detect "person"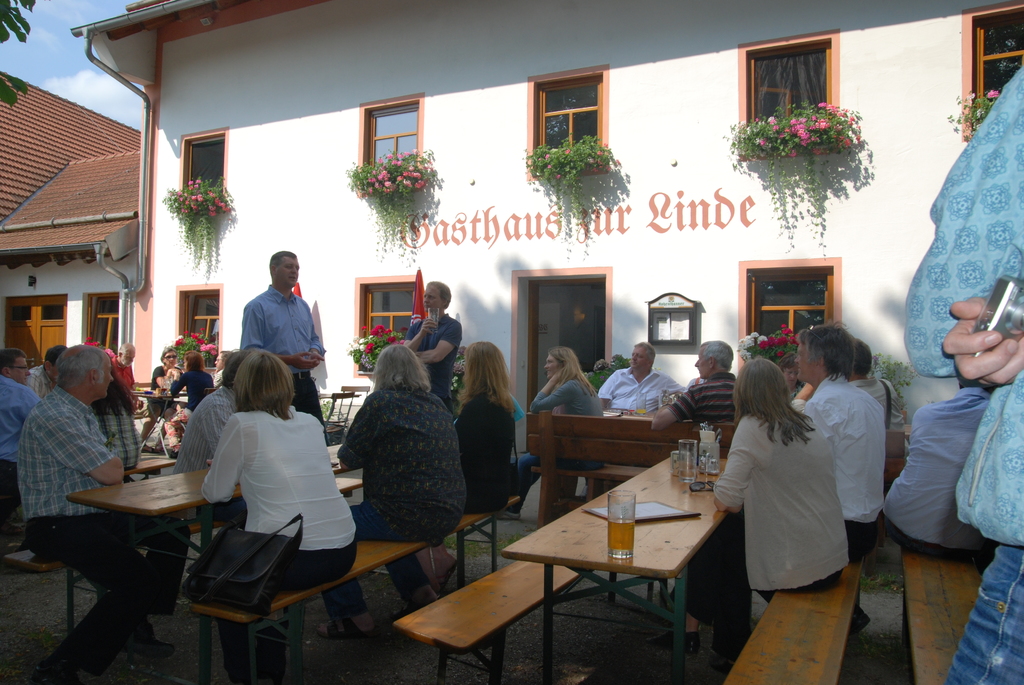
rect(314, 344, 467, 636)
